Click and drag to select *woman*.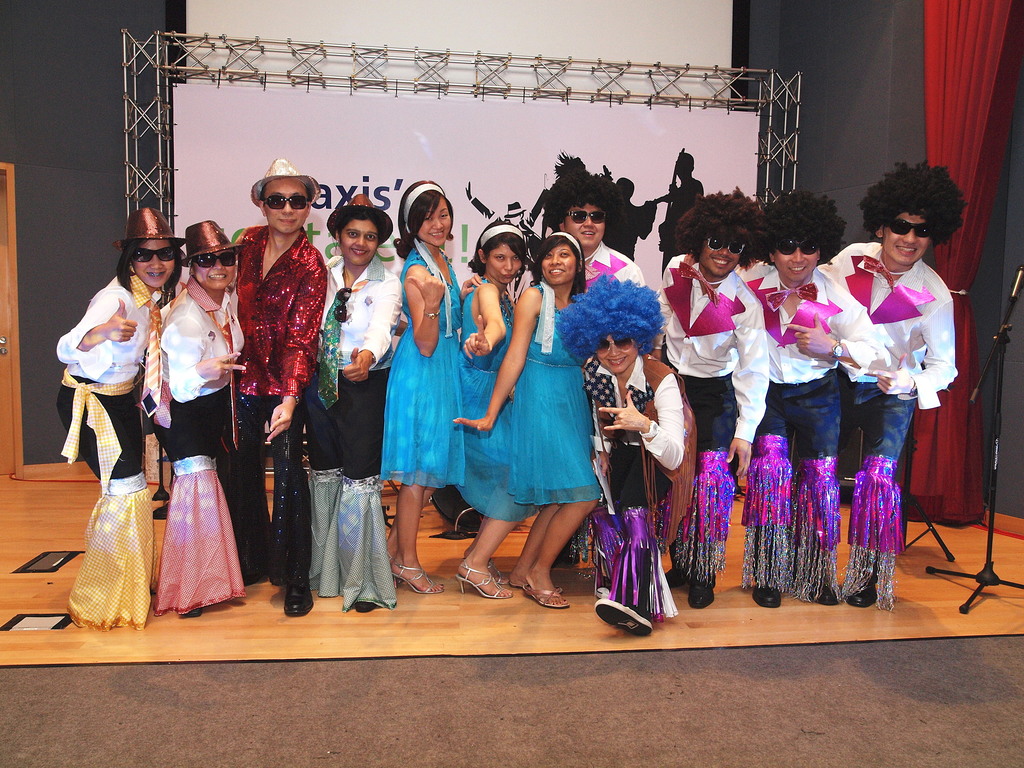
Selection: (left=55, top=205, right=186, bottom=628).
